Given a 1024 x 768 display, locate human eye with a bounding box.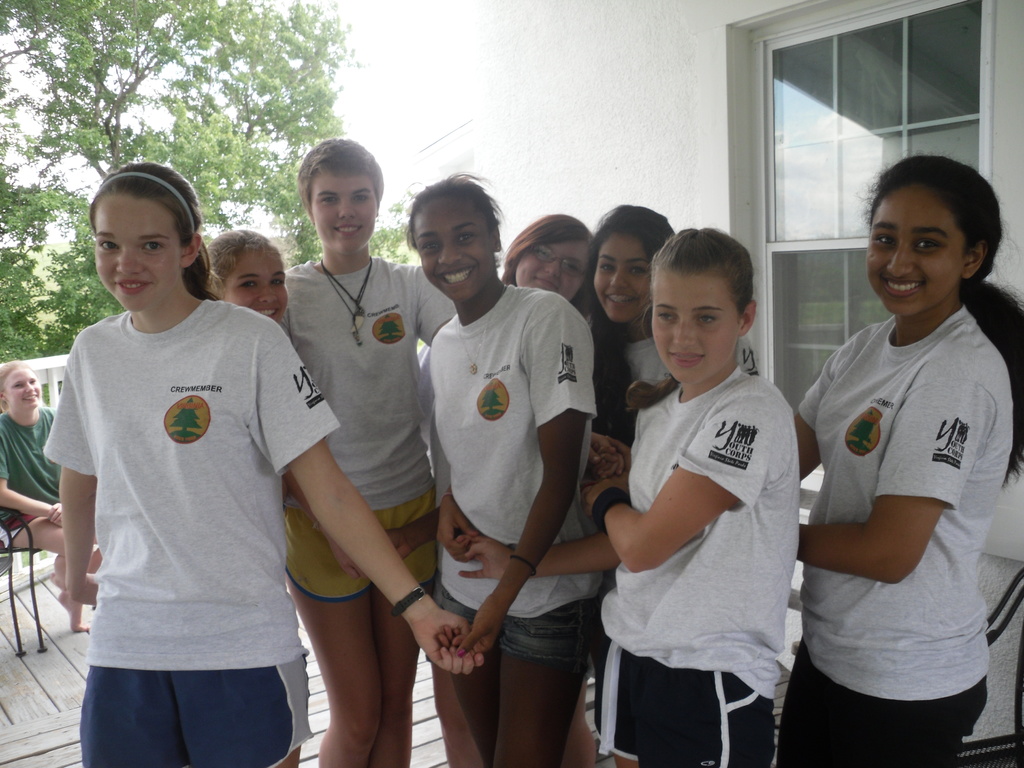
Located: box=[237, 279, 262, 291].
